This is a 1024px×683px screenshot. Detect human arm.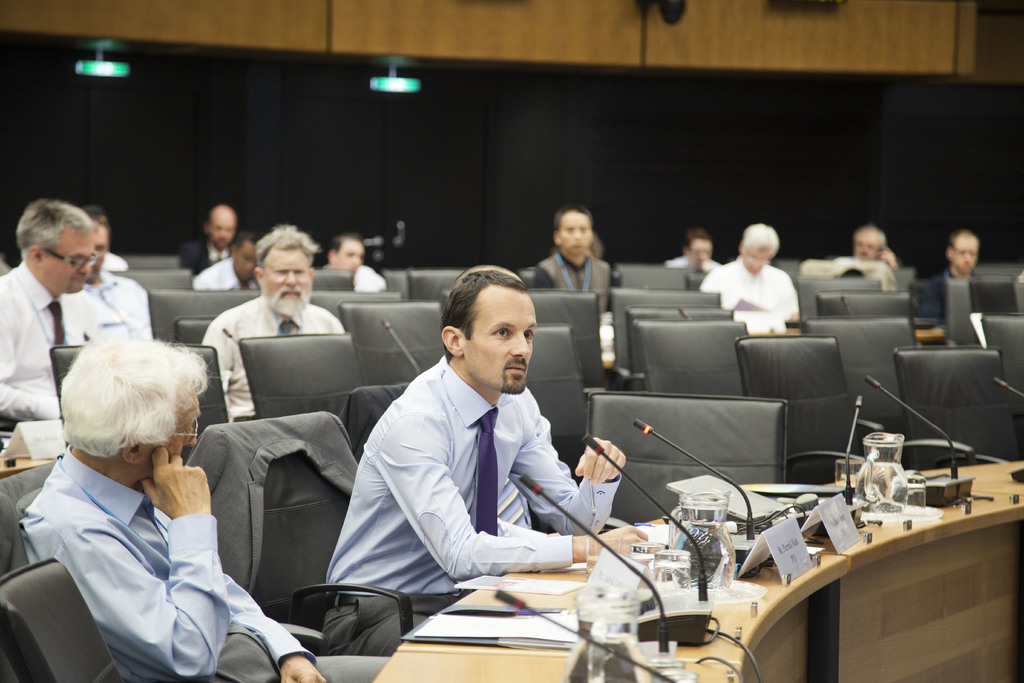
locate(178, 236, 194, 274).
